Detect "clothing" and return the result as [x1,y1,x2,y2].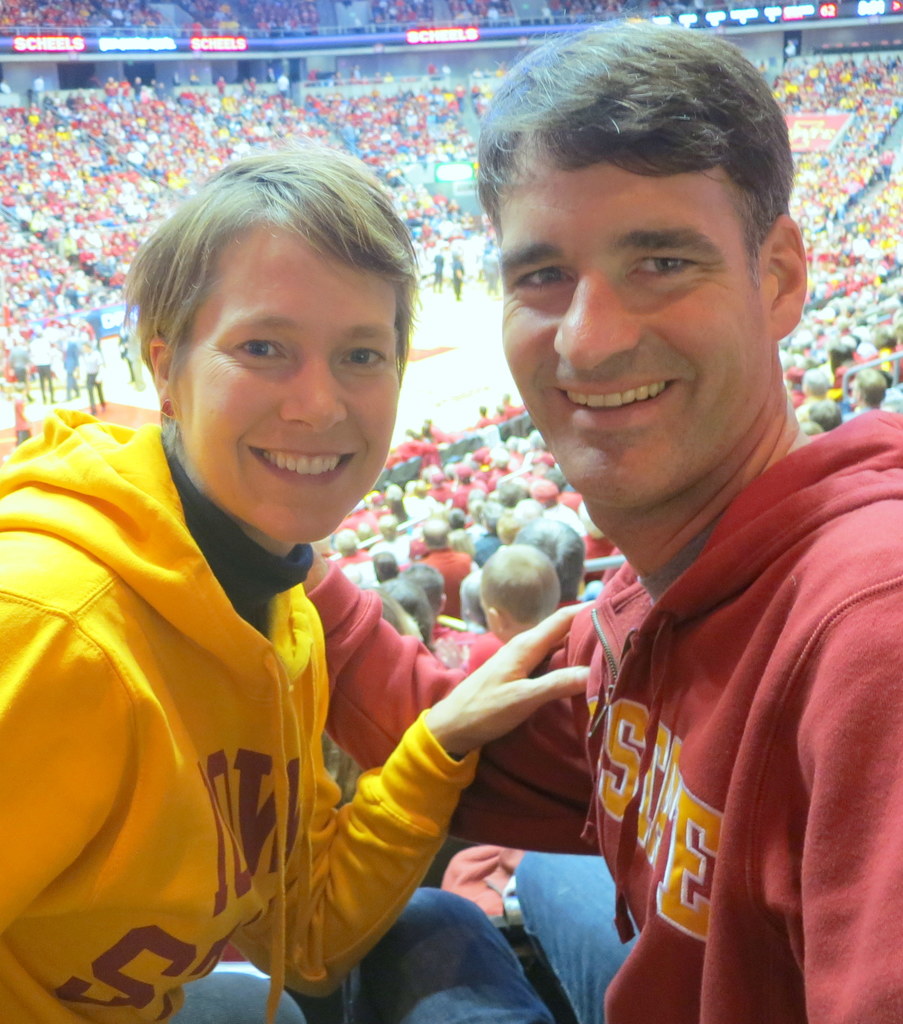
[329,409,902,1023].
